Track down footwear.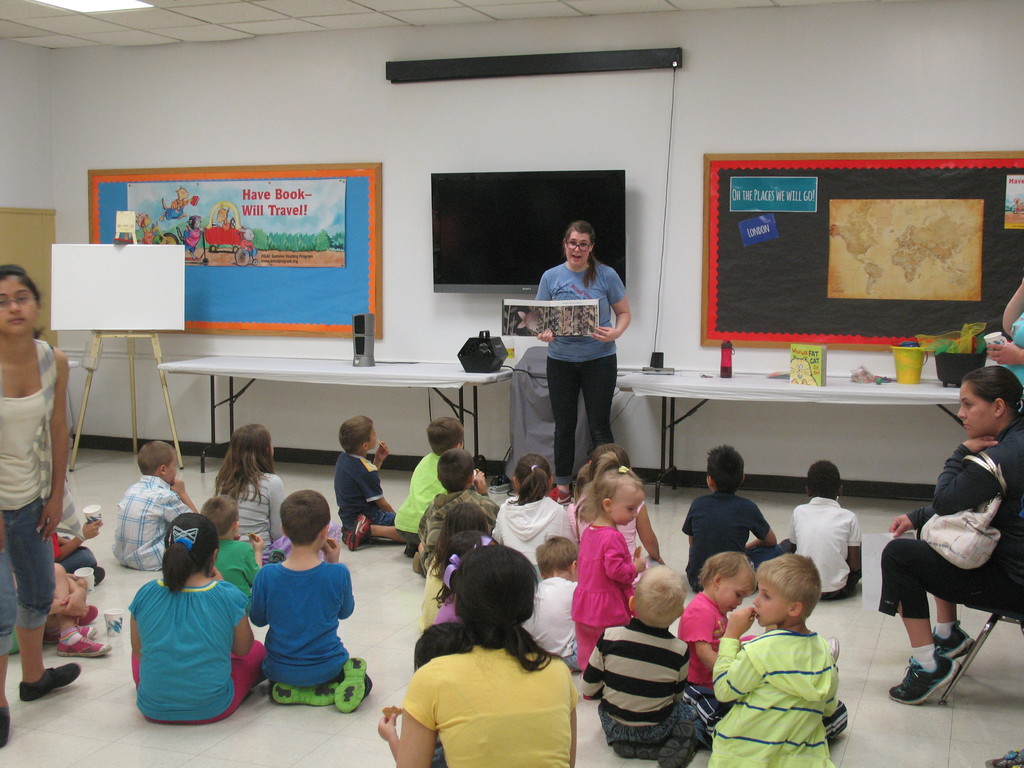
Tracked to left=612, top=740, right=669, bottom=760.
